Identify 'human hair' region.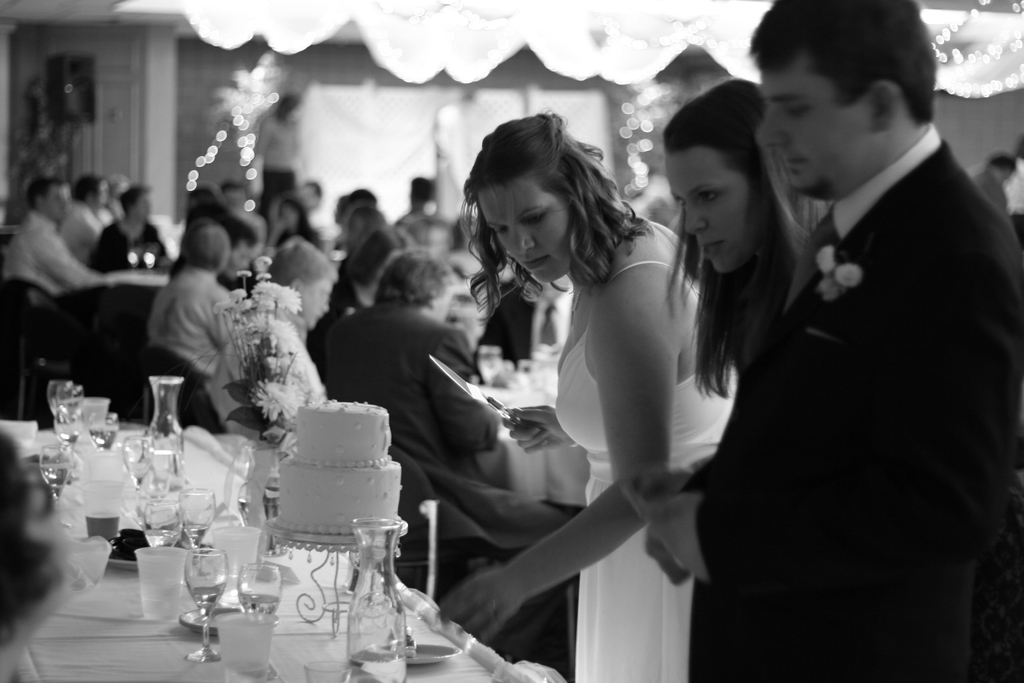
Region: (left=981, top=151, right=1018, bottom=178).
